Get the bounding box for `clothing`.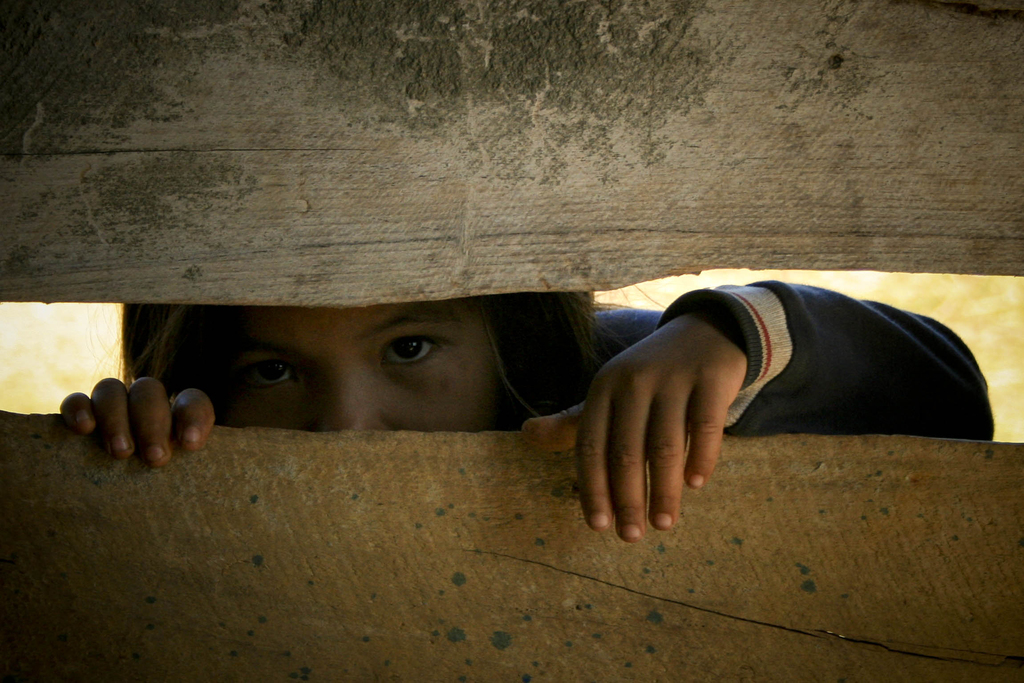
detection(494, 276, 987, 436).
